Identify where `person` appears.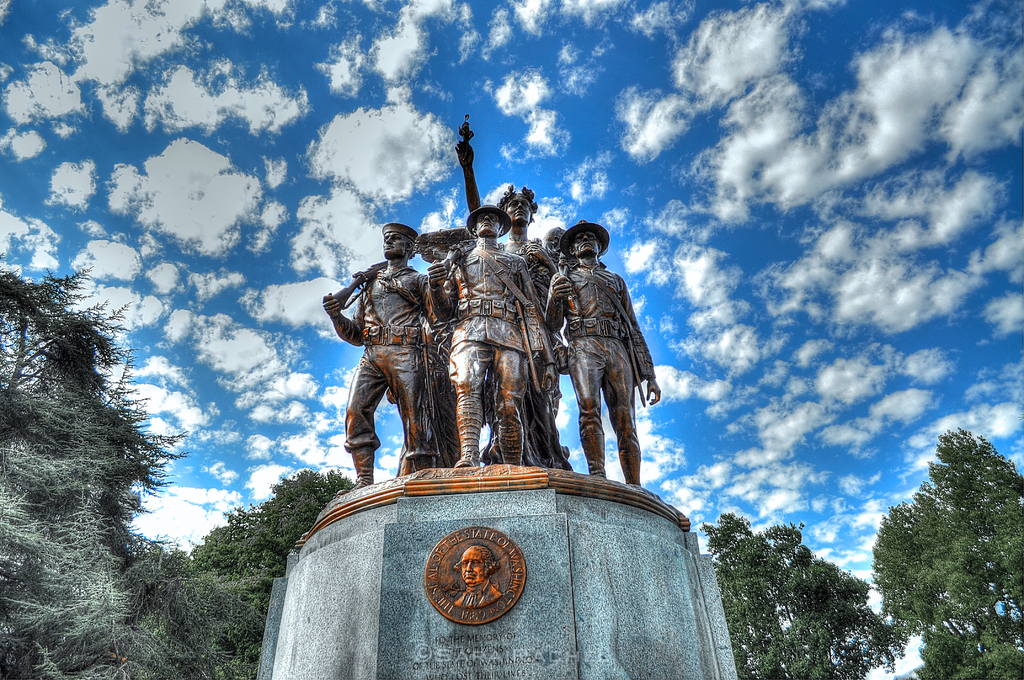
Appears at region(557, 202, 652, 514).
